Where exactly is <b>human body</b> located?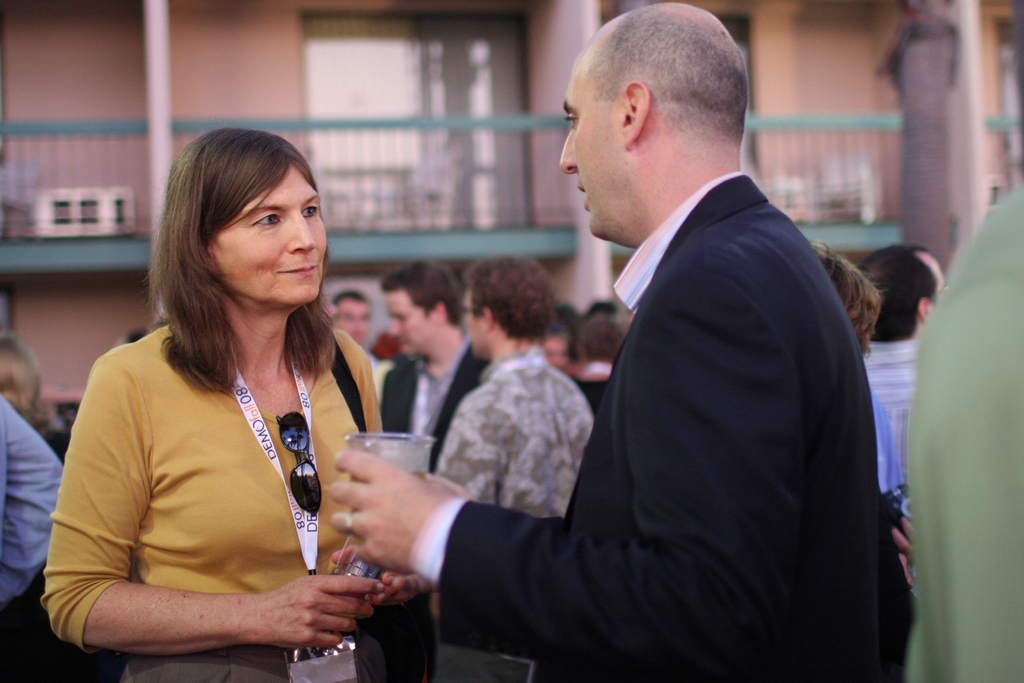
Its bounding box is BBox(564, 362, 609, 415).
